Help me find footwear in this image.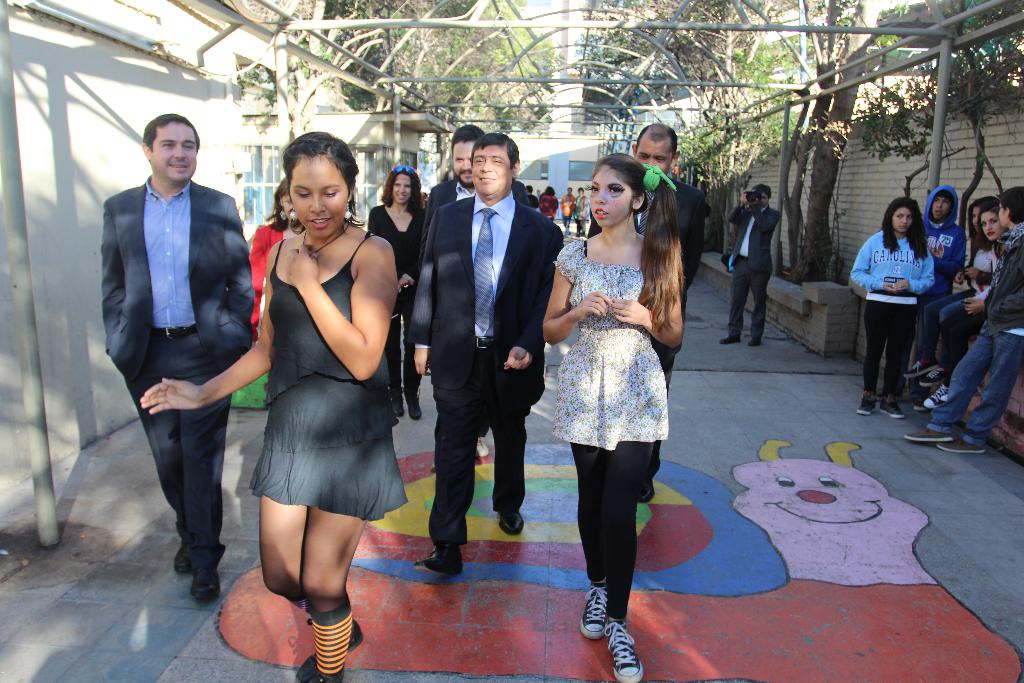
Found it: (left=858, top=394, right=878, bottom=419).
